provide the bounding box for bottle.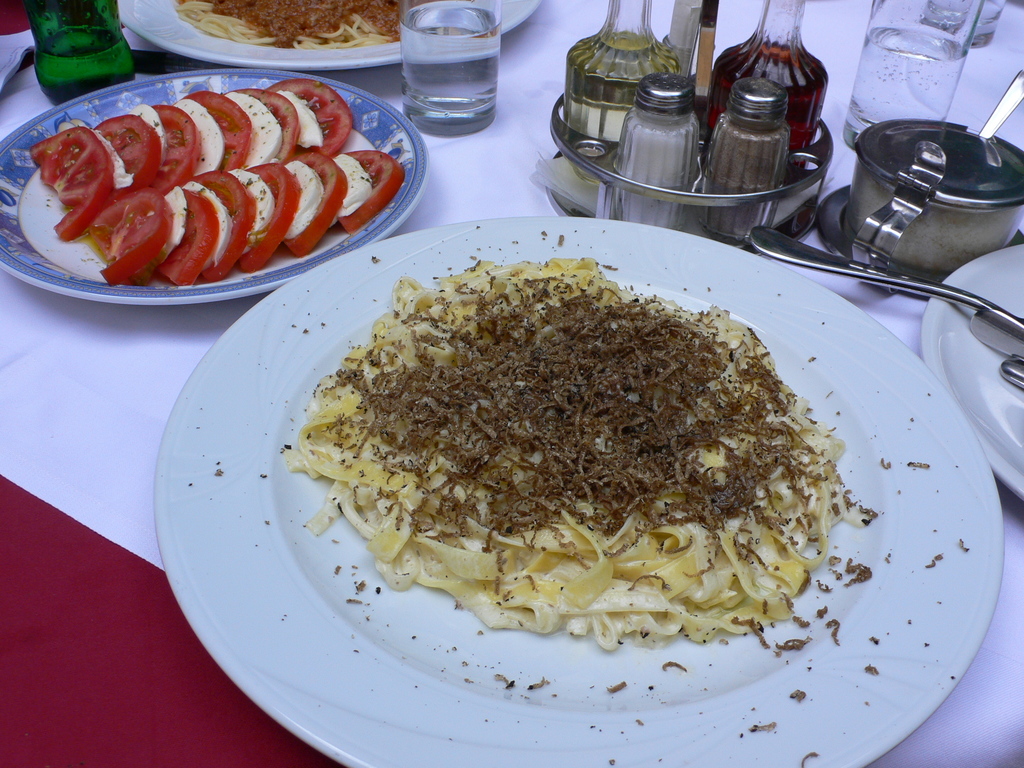
707,0,831,188.
